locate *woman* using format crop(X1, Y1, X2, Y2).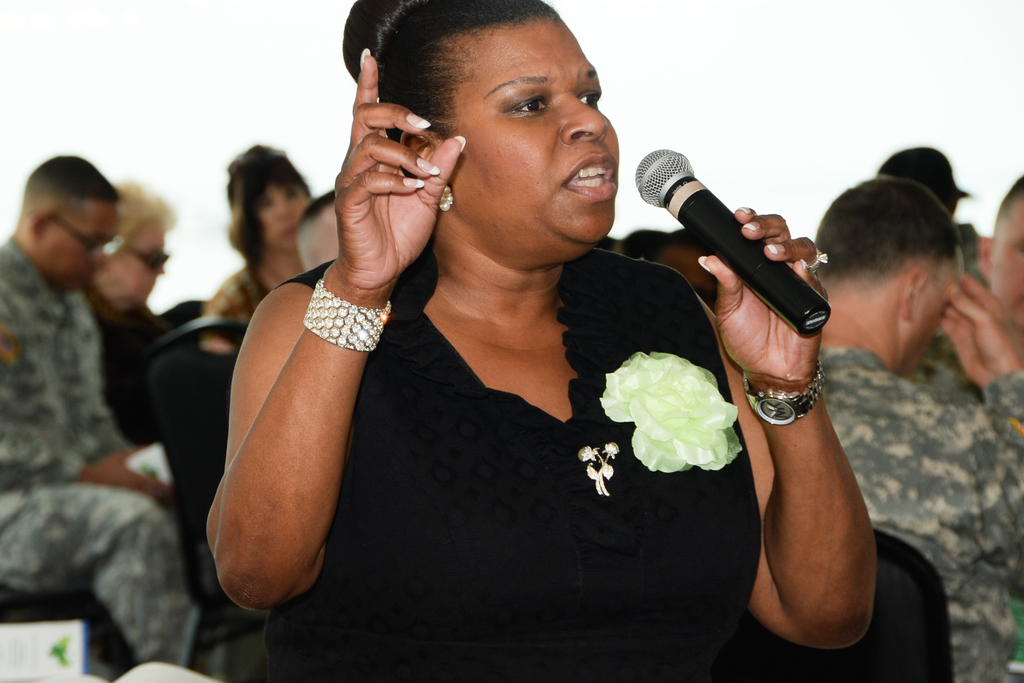
crop(205, 0, 877, 682).
